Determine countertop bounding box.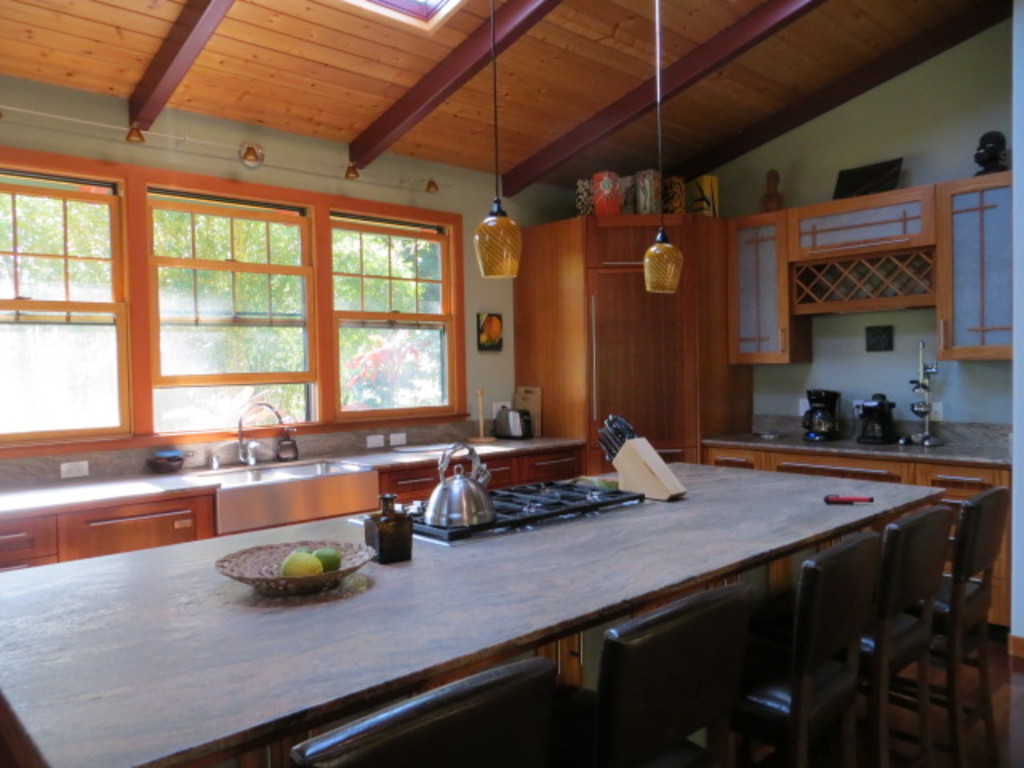
Determined: {"x1": 707, "y1": 414, "x2": 1021, "y2": 472}.
